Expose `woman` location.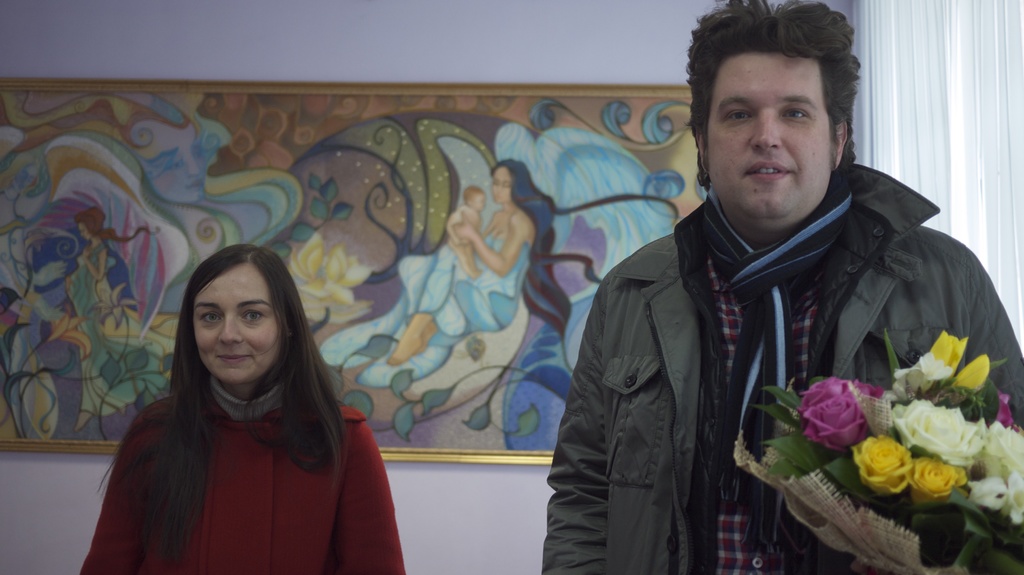
Exposed at Rect(92, 231, 393, 574).
